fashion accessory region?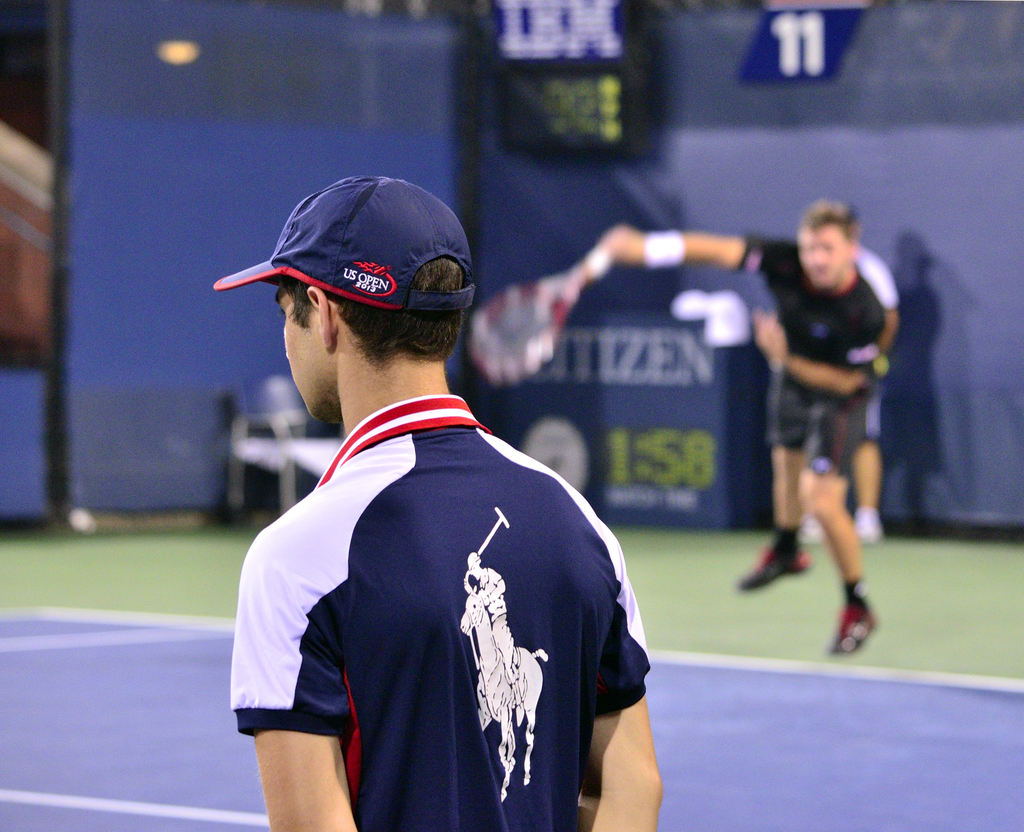
824,602,879,657
